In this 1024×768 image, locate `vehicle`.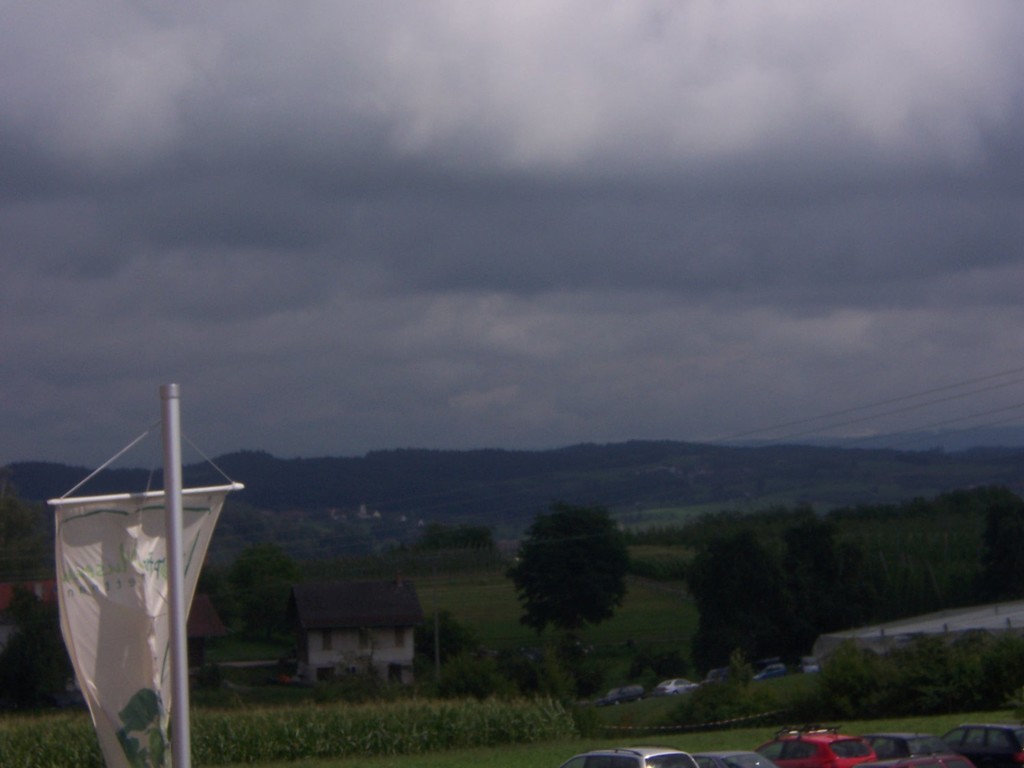
Bounding box: x1=866 y1=730 x2=939 y2=766.
